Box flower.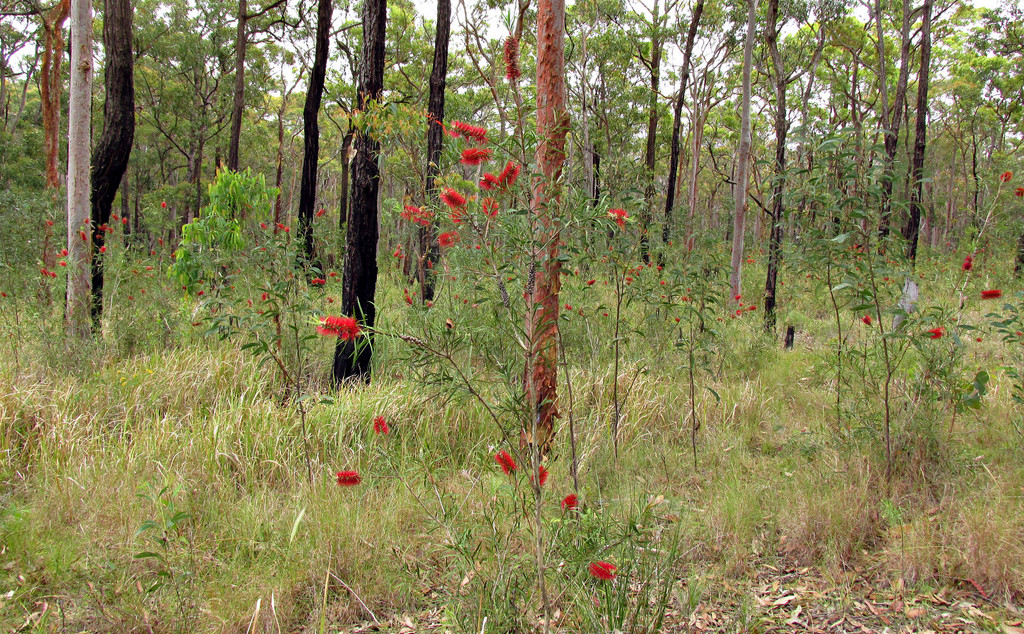
[311, 315, 361, 344].
